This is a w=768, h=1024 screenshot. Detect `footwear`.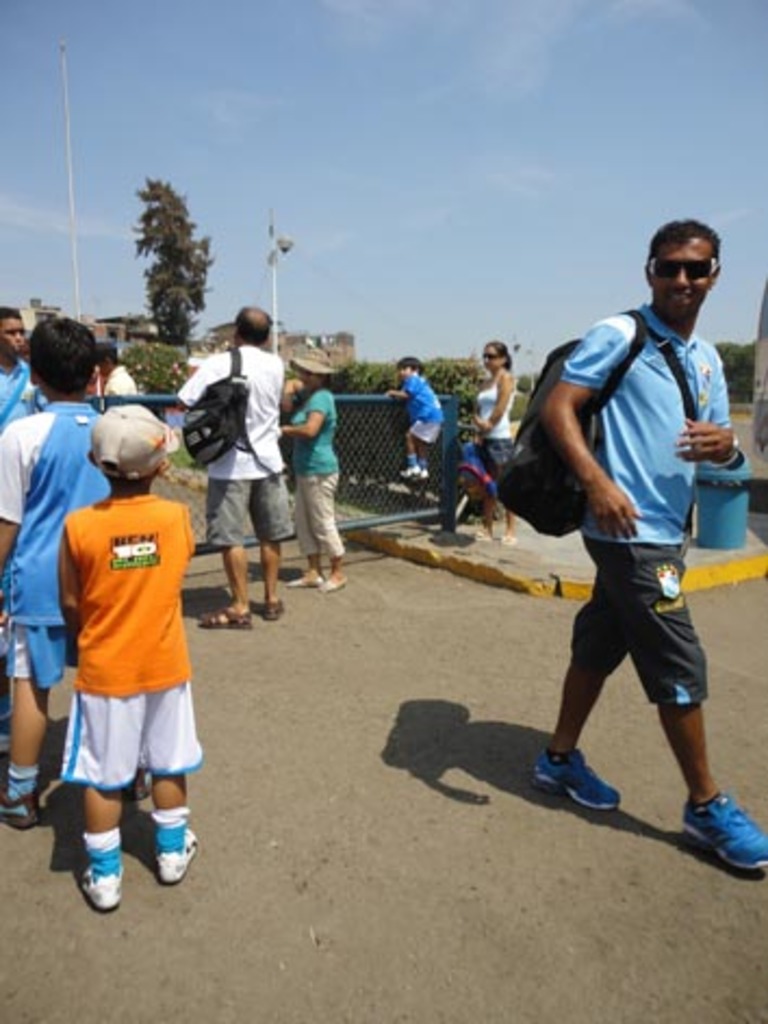
Rect(148, 818, 208, 887).
